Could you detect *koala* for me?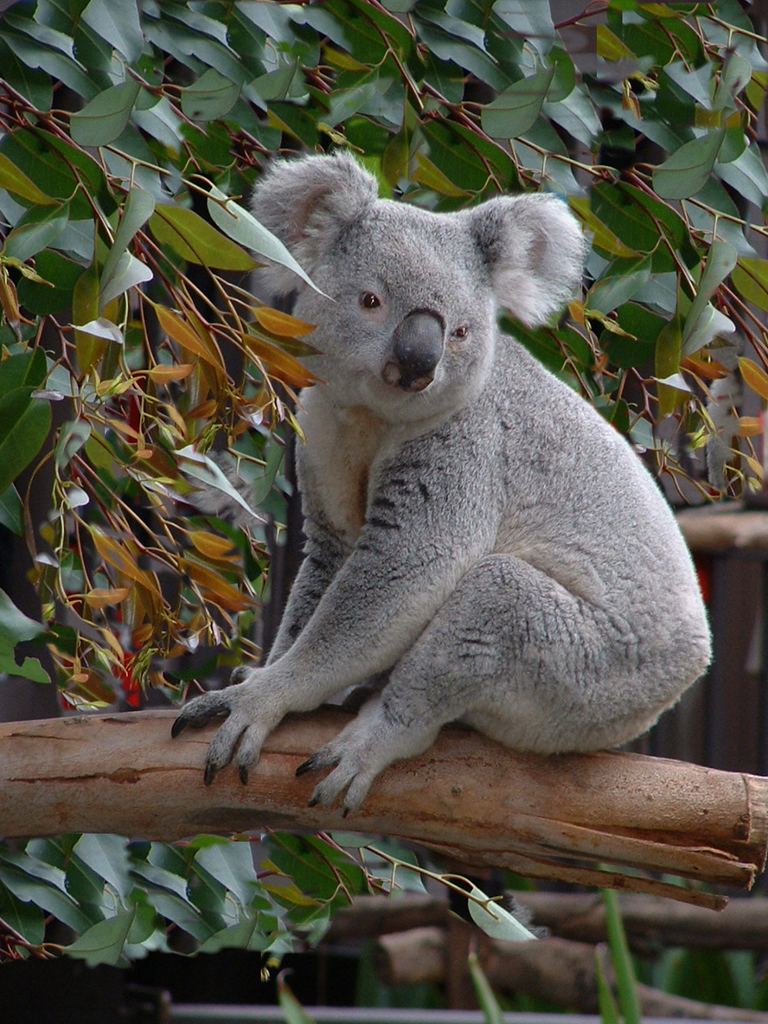
Detection result: 165, 146, 716, 820.
